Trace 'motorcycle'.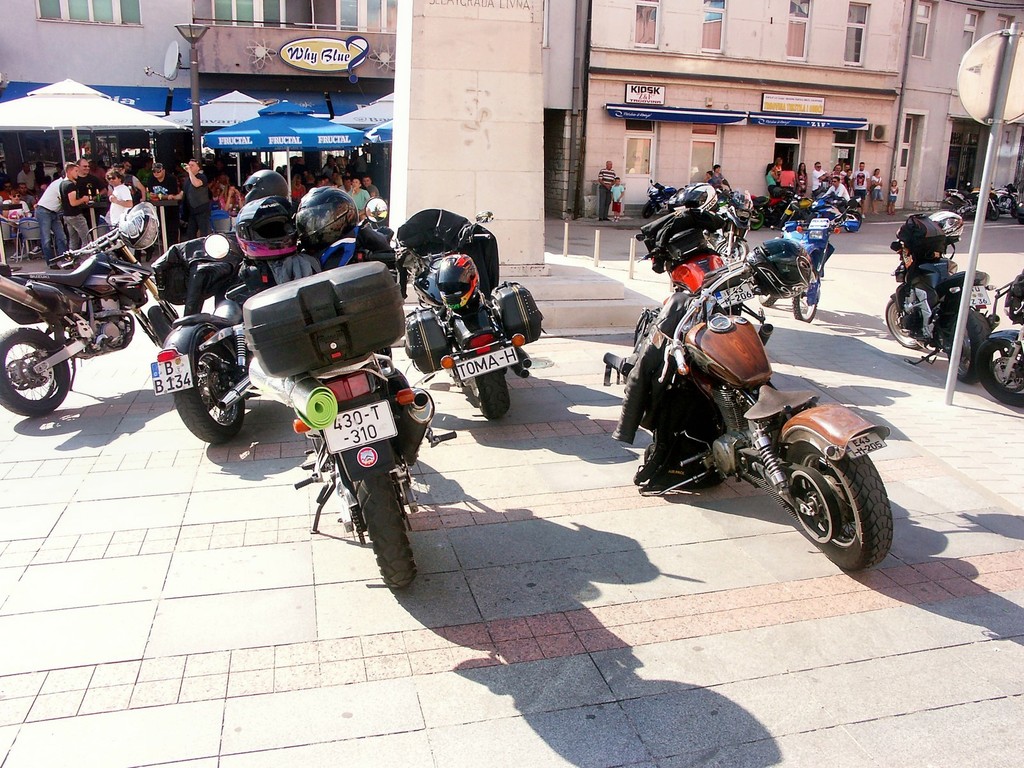
Traced to region(623, 230, 884, 570).
